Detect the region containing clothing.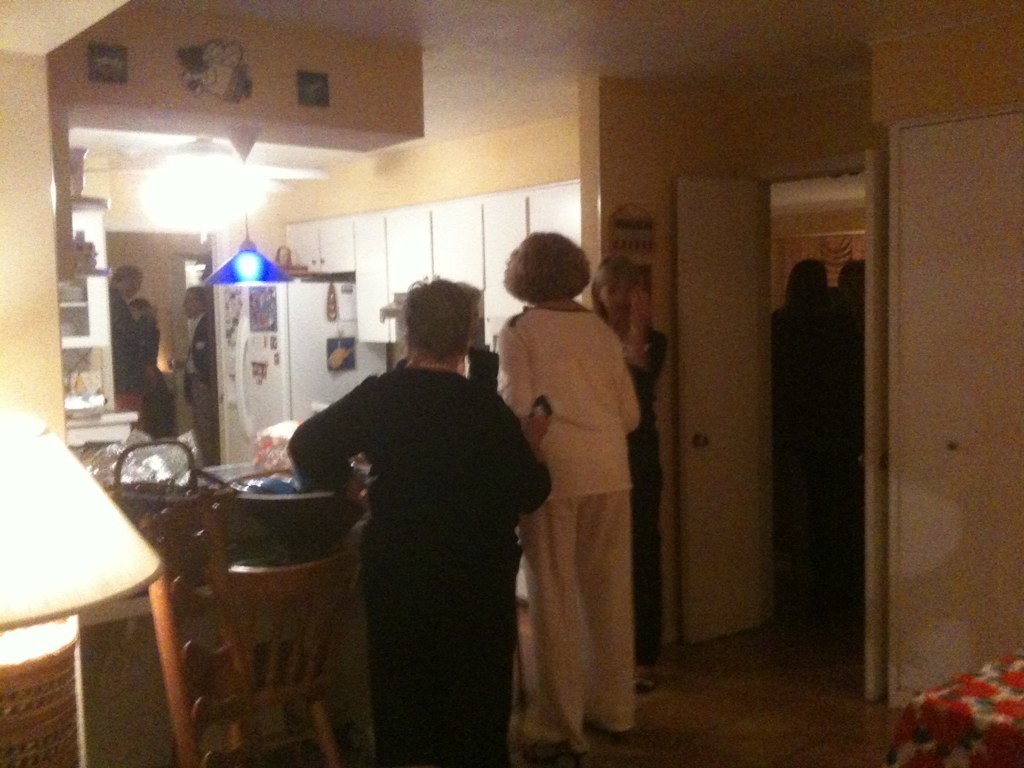
detection(289, 291, 536, 760).
